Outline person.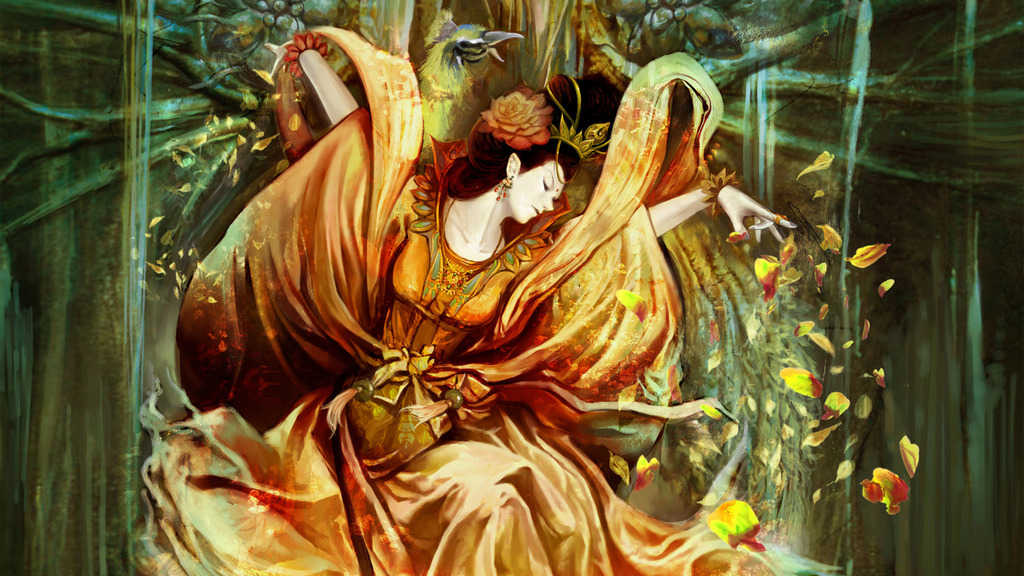
Outline: [x1=139, y1=25, x2=798, y2=575].
